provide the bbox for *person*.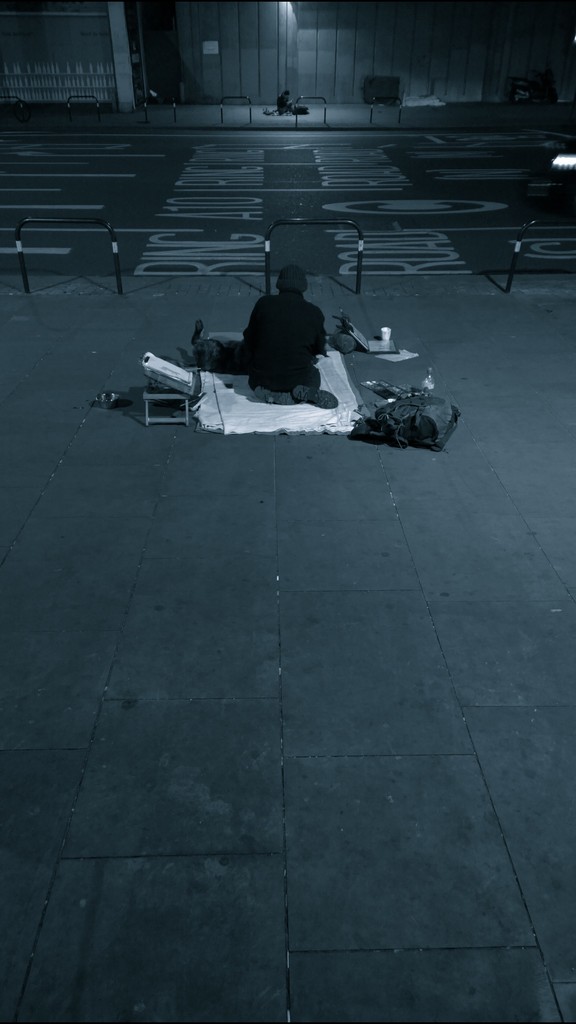
237, 266, 340, 408.
